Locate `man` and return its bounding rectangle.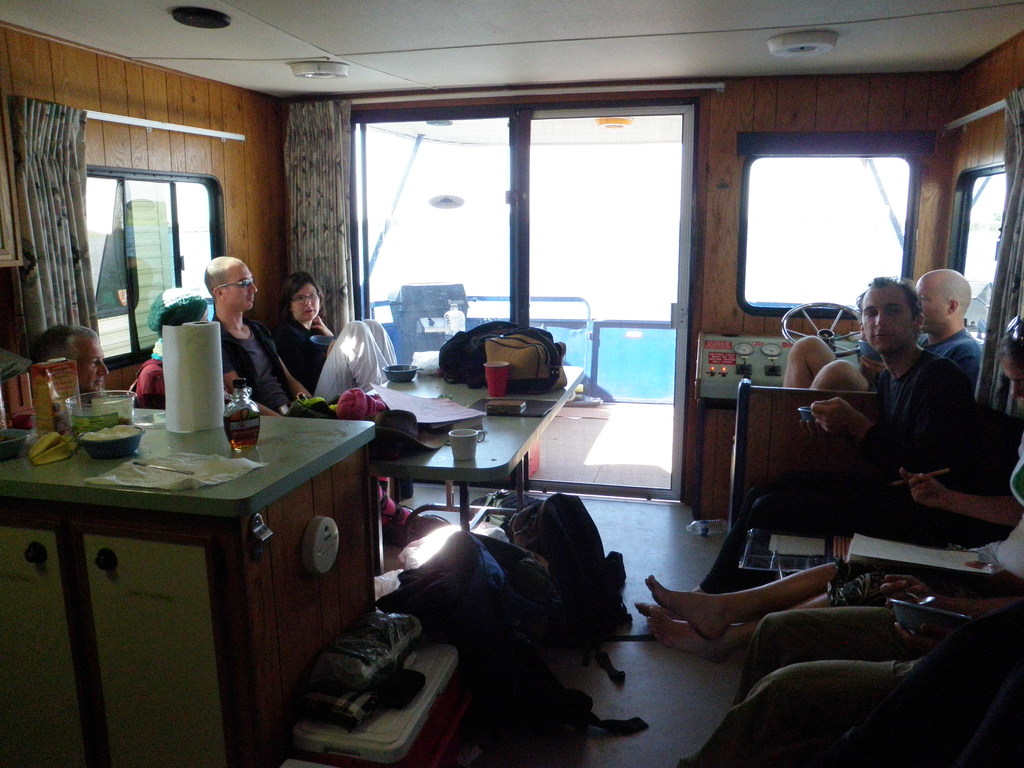
[35,324,109,405].
